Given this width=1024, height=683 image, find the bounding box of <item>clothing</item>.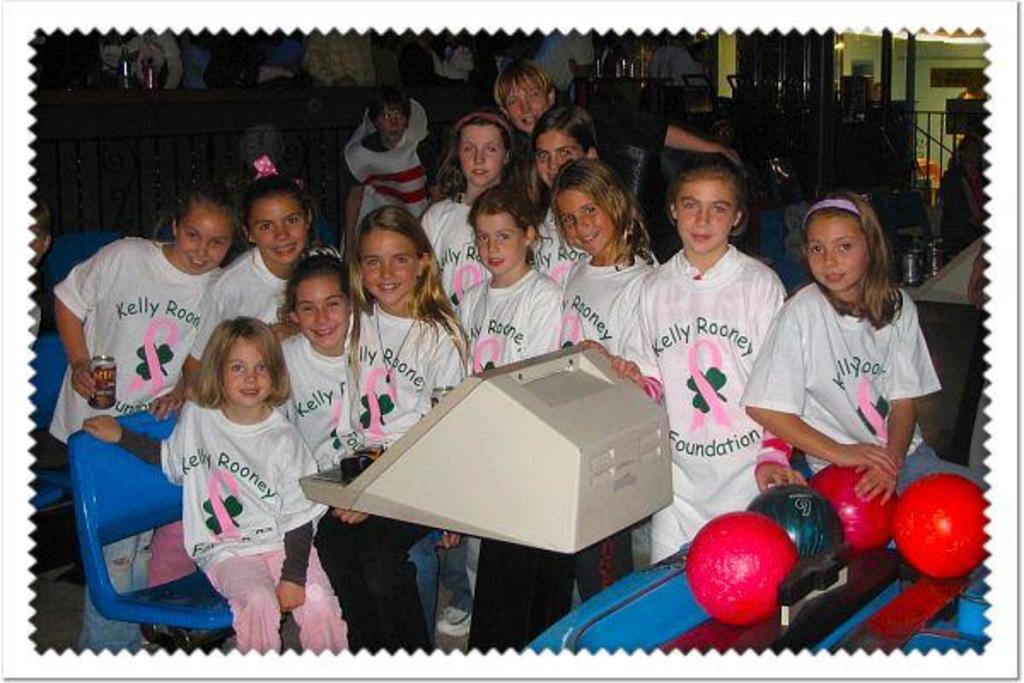
(left=280, top=328, right=375, bottom=475).
